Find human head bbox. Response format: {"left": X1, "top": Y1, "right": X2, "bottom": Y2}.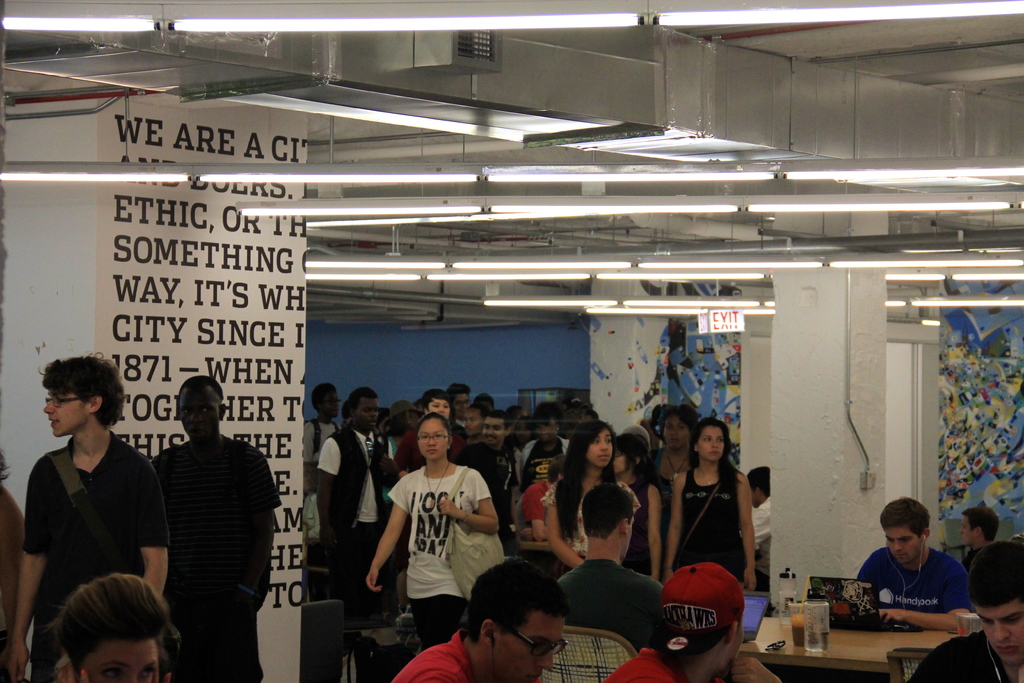
{"left": 348, "top": 388, "right": 382, "bottom": 431}.
